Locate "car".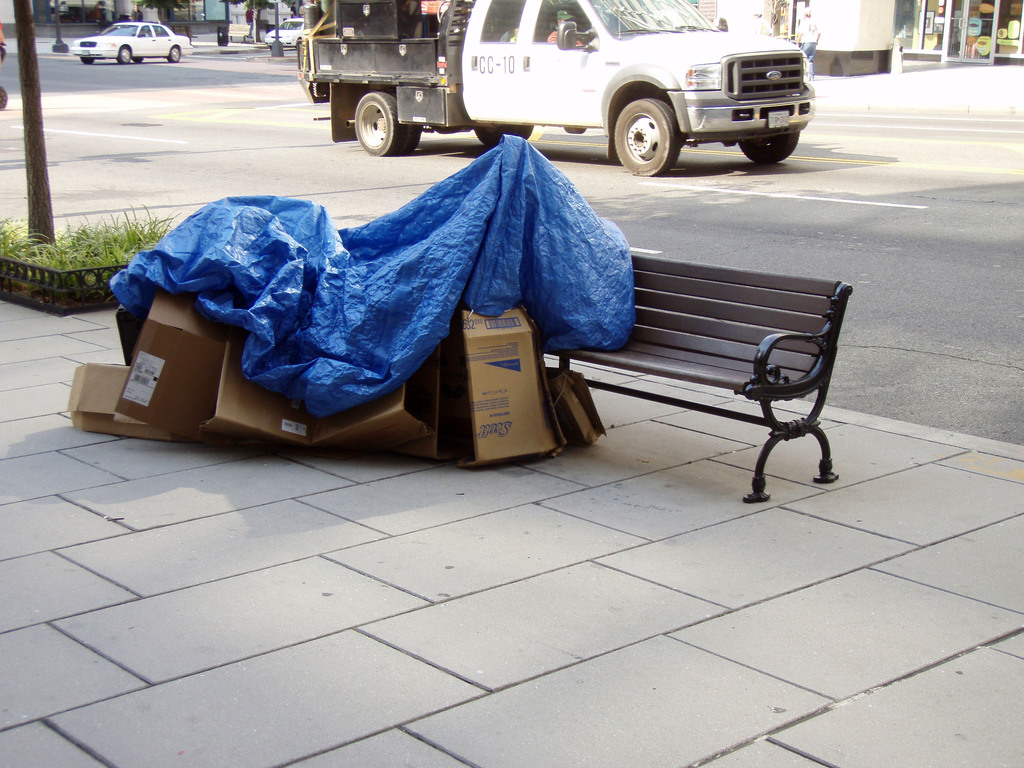
Bounding box: (left=68, top=19, right=193, bottom=63).
